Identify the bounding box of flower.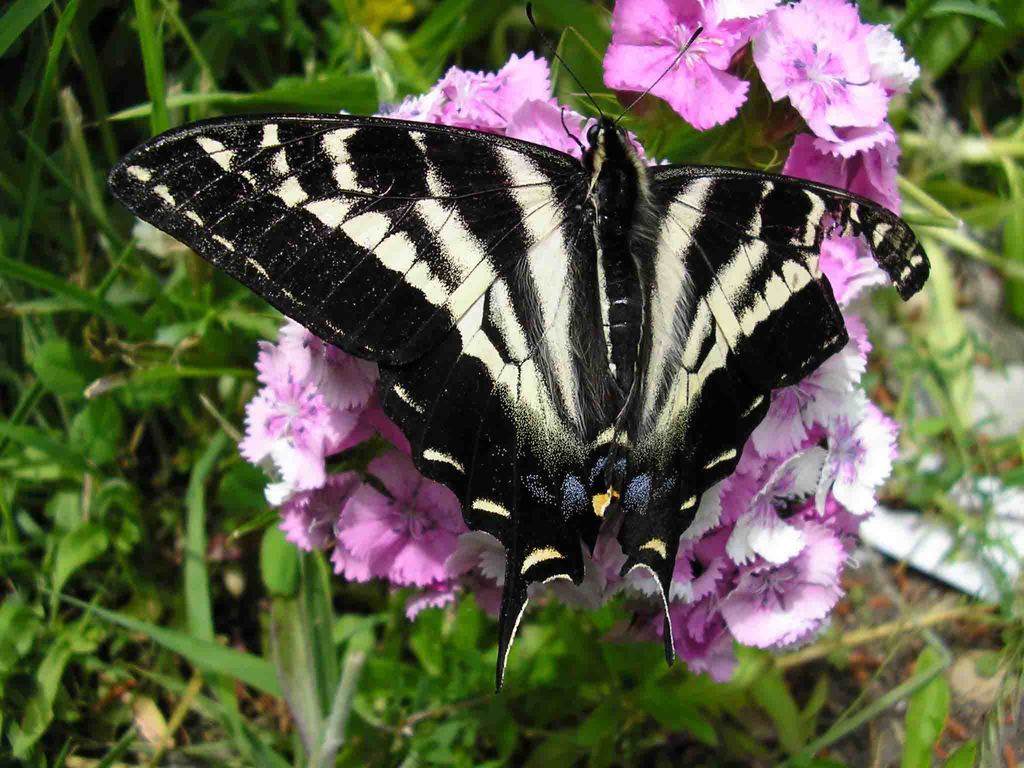
<box>602,0,776,132</box>.
